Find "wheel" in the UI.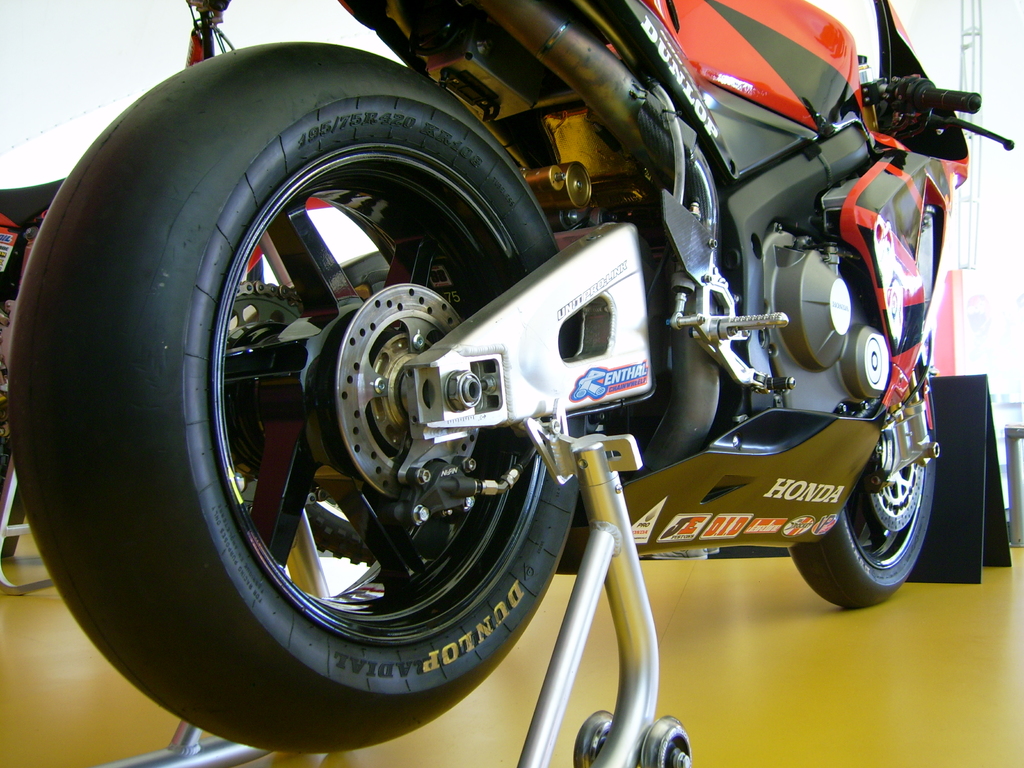
UI element at 10/40/586/755.
